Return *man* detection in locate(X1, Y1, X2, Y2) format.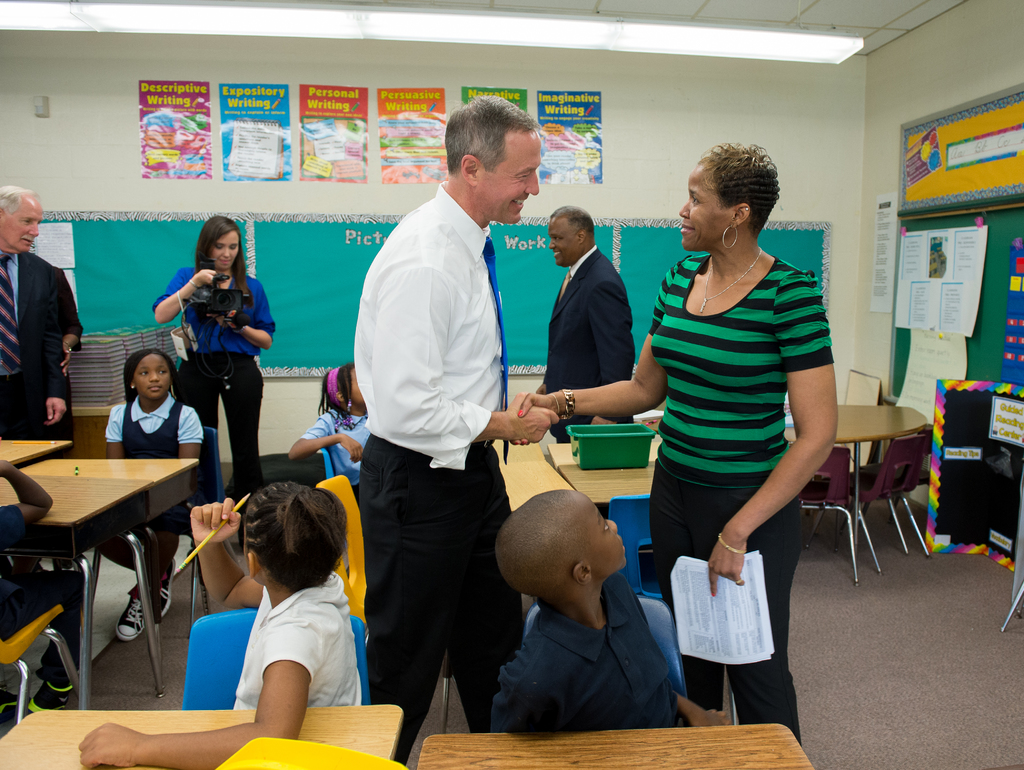
locate(541, 203, 639, 444).
